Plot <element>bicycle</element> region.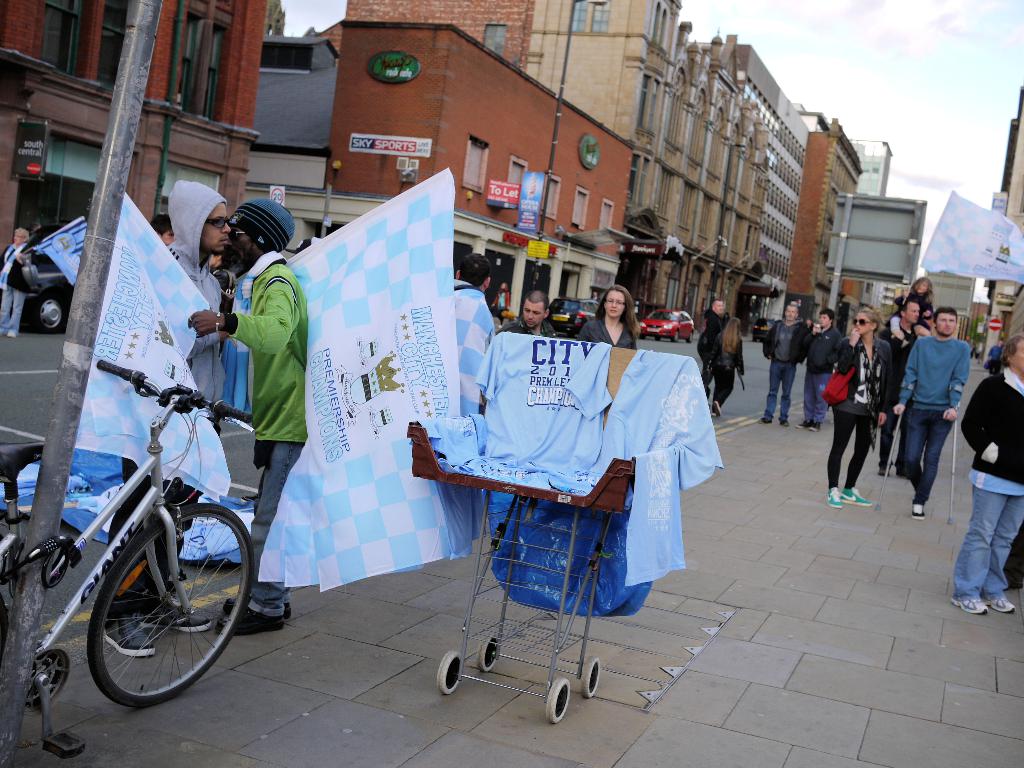
Plotted at BBox(0, 359, 263, 756).
